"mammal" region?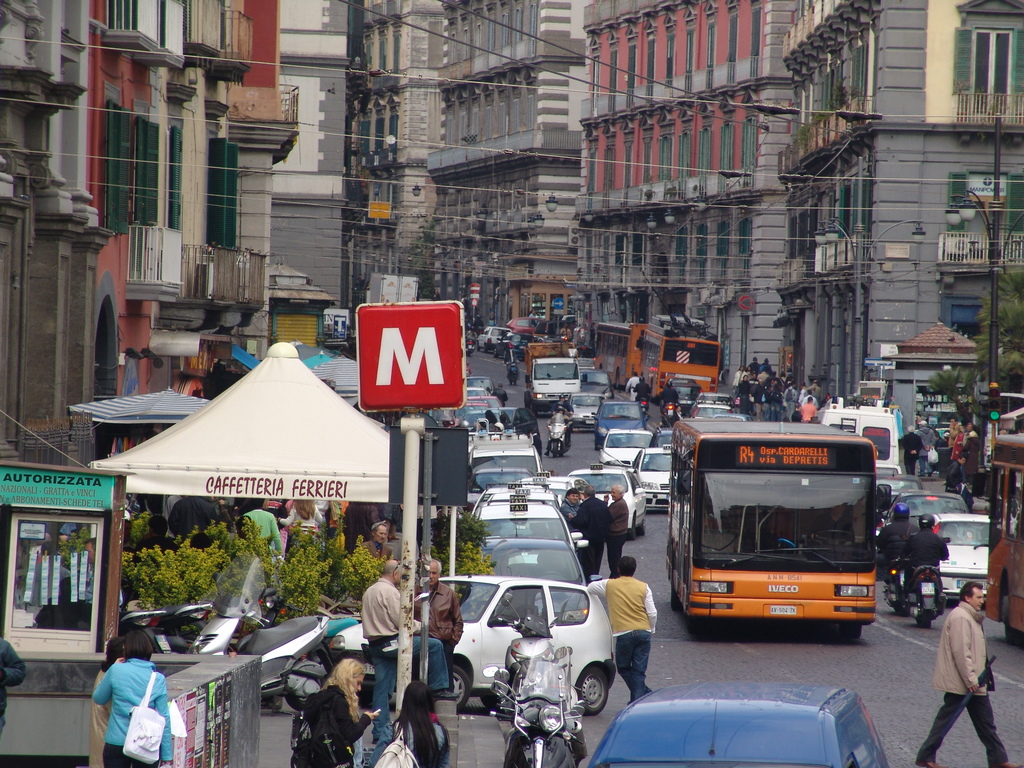
bbox(908, 579, 1017, 767)
